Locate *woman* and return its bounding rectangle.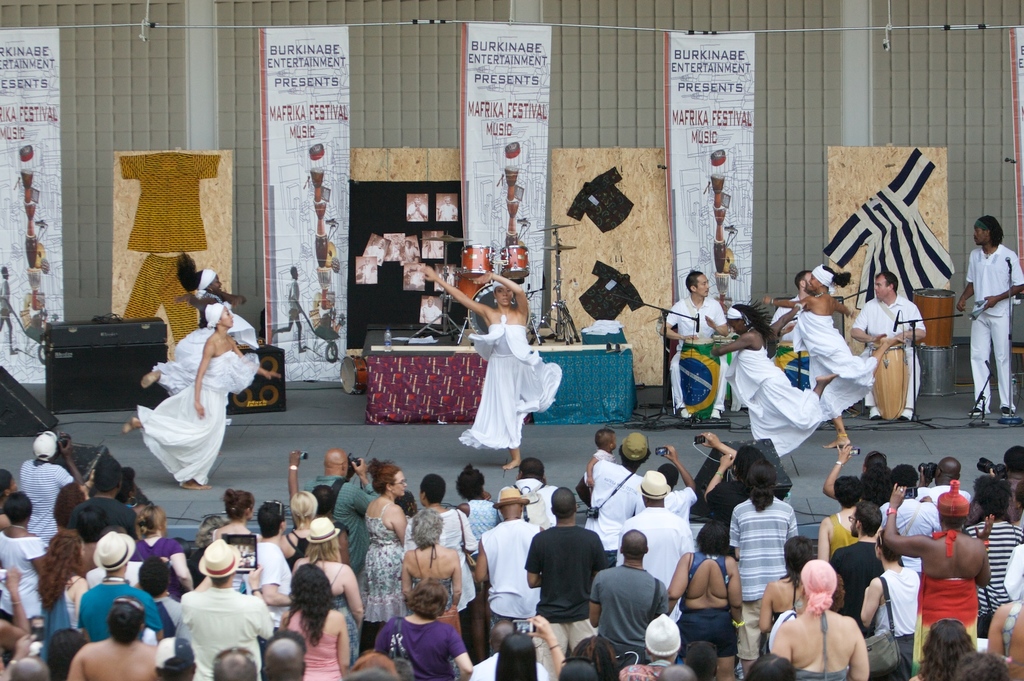
{"x1": 360, "y1": 456, "x2": 410, "y2": 630}.
